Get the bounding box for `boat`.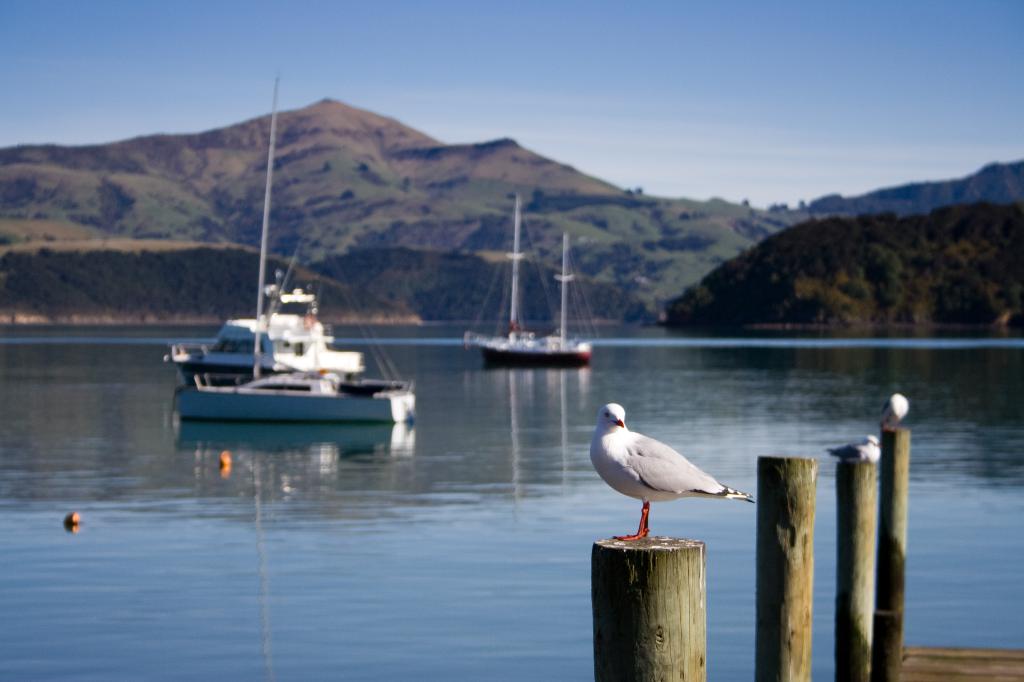
(left=459, top=198, right=600, bottom=374).
